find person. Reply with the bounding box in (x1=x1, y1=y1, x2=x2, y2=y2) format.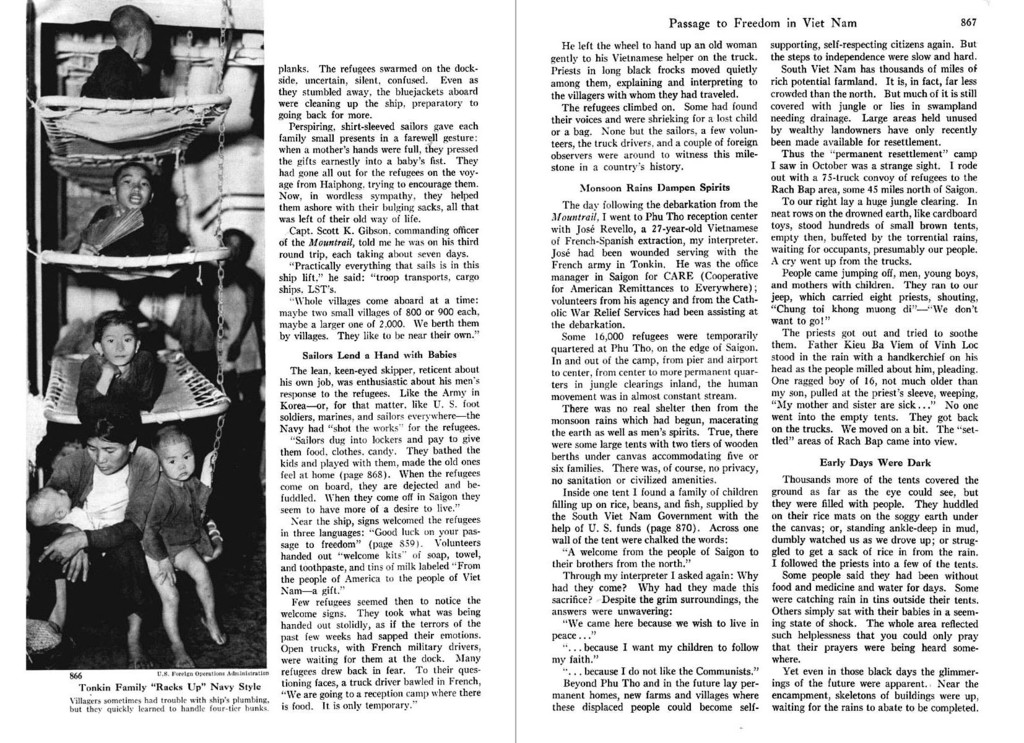
(x1=139, y1=424, x2=227, y2=667).
